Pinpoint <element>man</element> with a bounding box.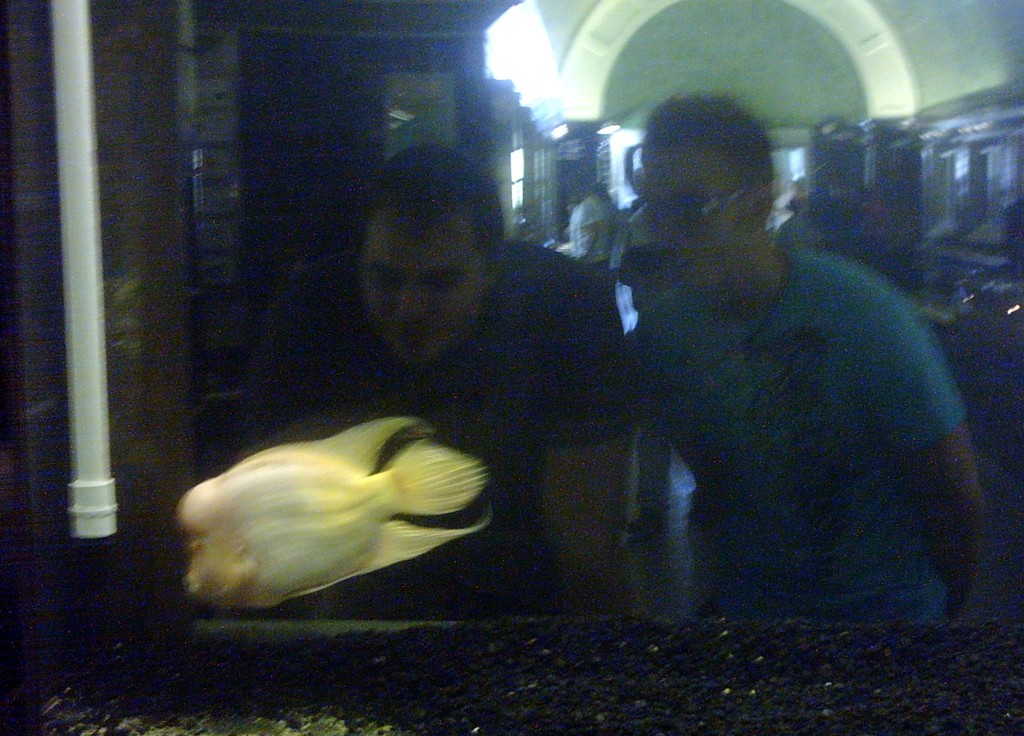
(left=574, top=110, right=966, bottom=645).
